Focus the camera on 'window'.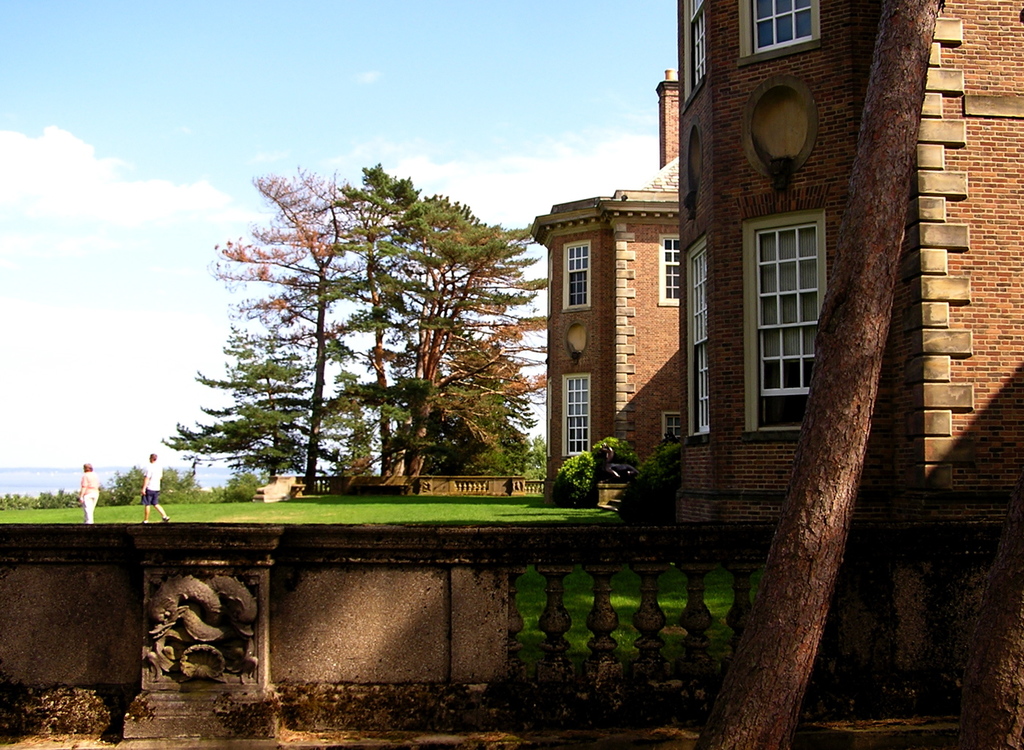
Focus region: {"left": 734, "top": 0, "right": 816, "bottom": 62}.
